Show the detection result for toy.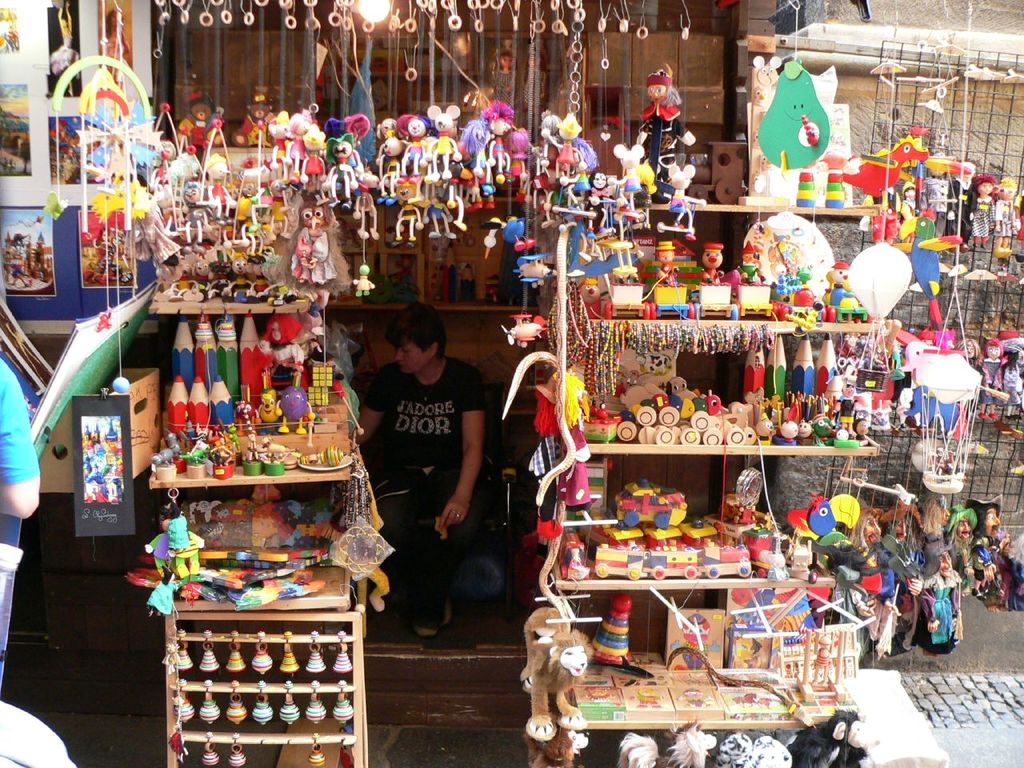
bbox=[652, 604, 728, 668].
